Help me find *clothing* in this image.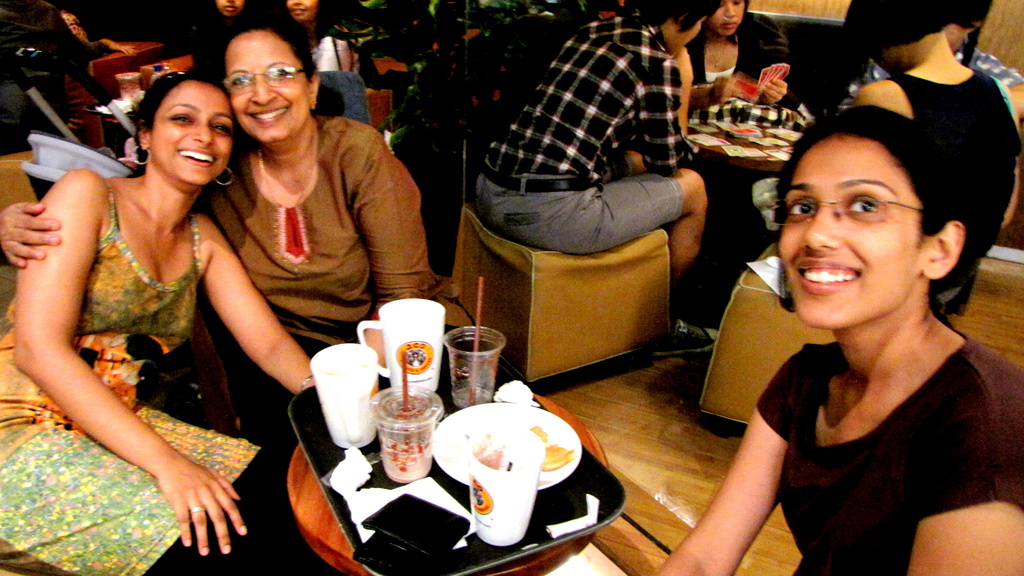
Found it: rect(714, 253, 1002, 563).
